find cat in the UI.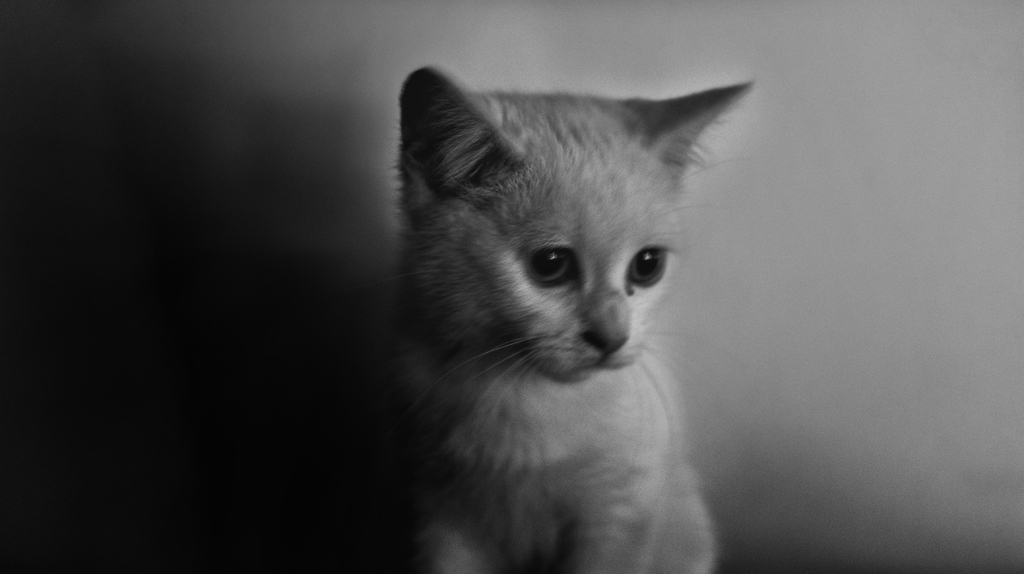
UI element at <bbox>391, 64, 758, 573</bbox>.
